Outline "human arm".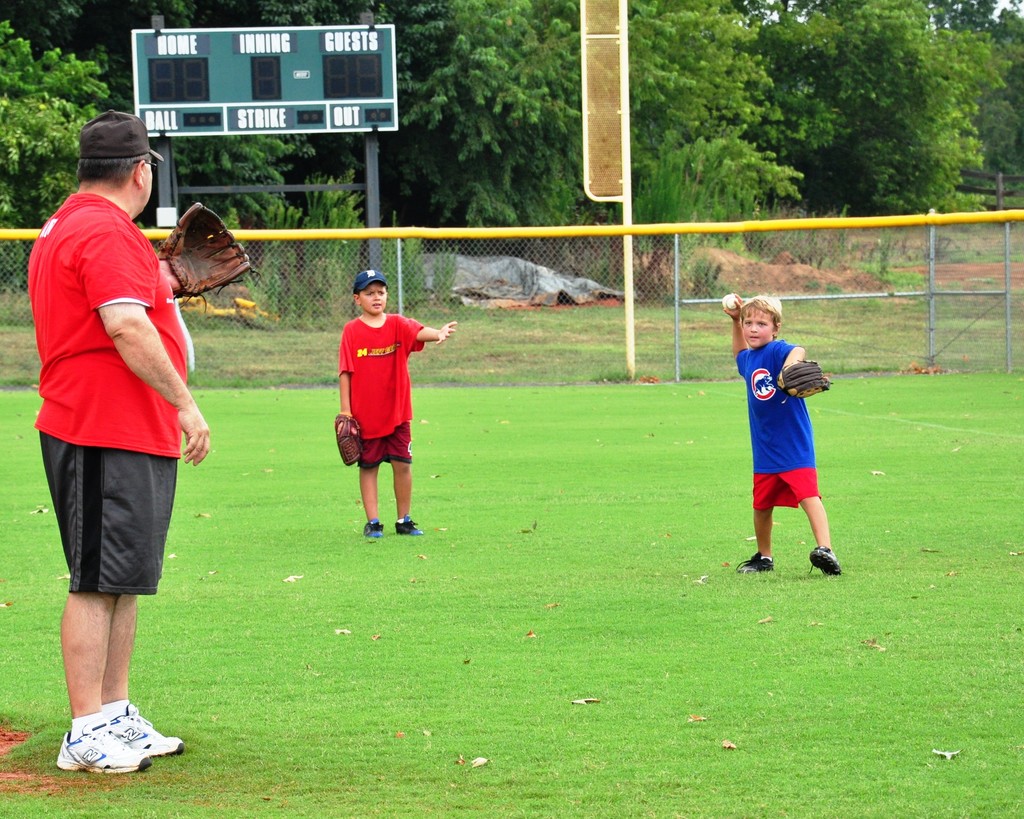
Outline: [left=724, top=295, right=746, bottom=375].
